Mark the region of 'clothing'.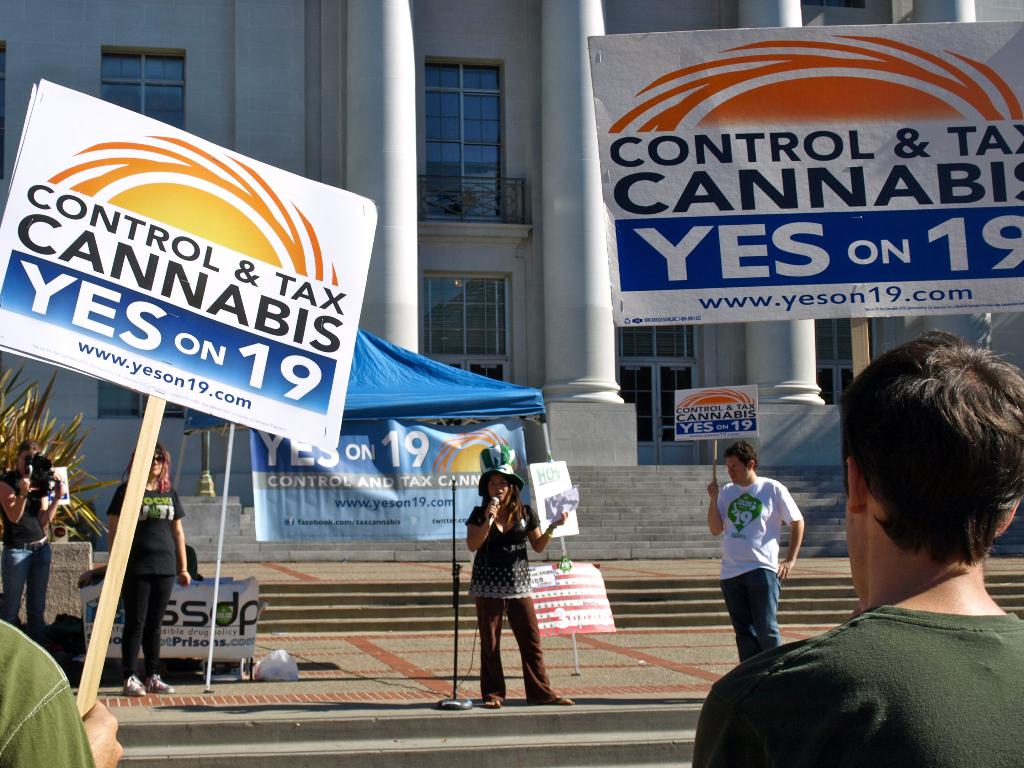
Region: (left=0, top=468, right=46, bottom=644).
